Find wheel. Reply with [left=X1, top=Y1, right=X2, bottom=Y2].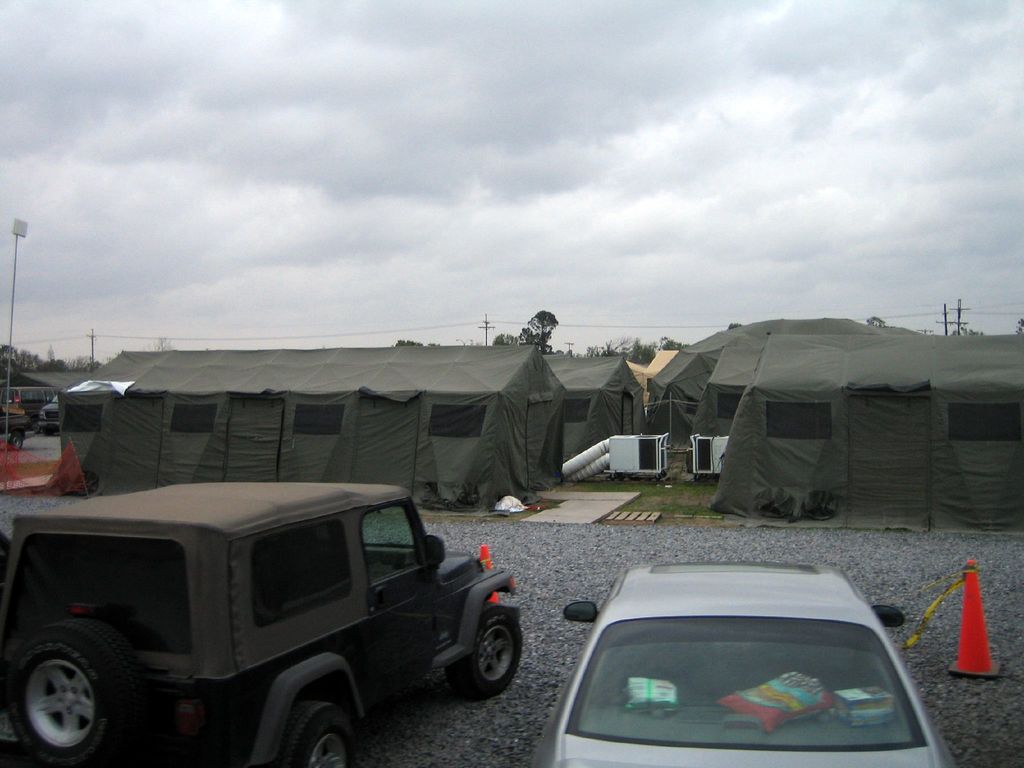
[left=11, top=630, right=115, bottom=761].
